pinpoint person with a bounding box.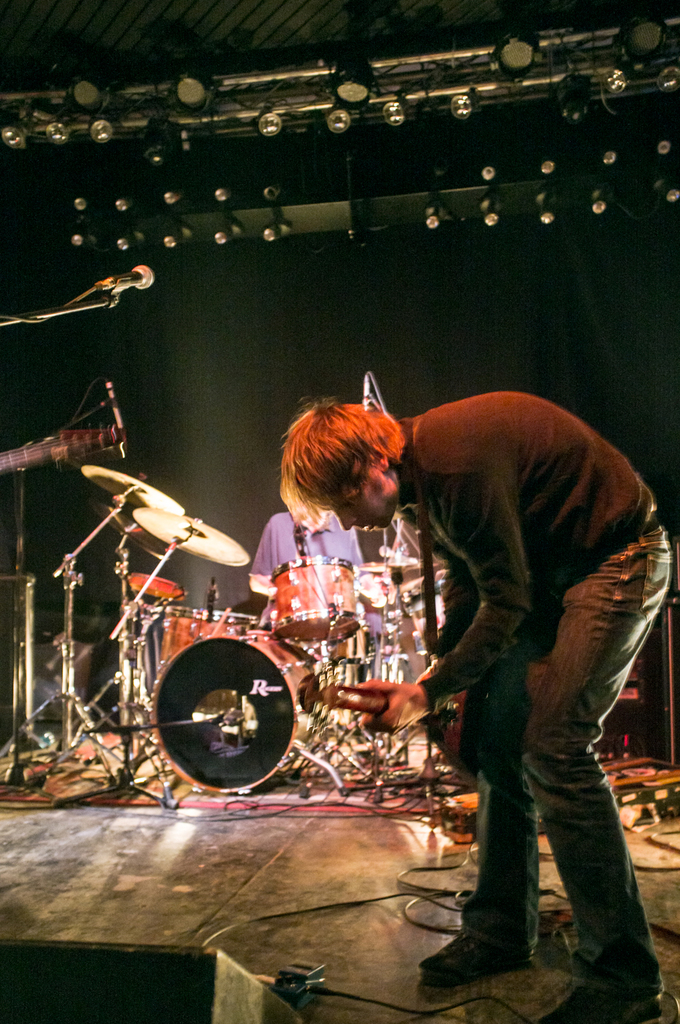
box(275, 385, 679, 1023).
